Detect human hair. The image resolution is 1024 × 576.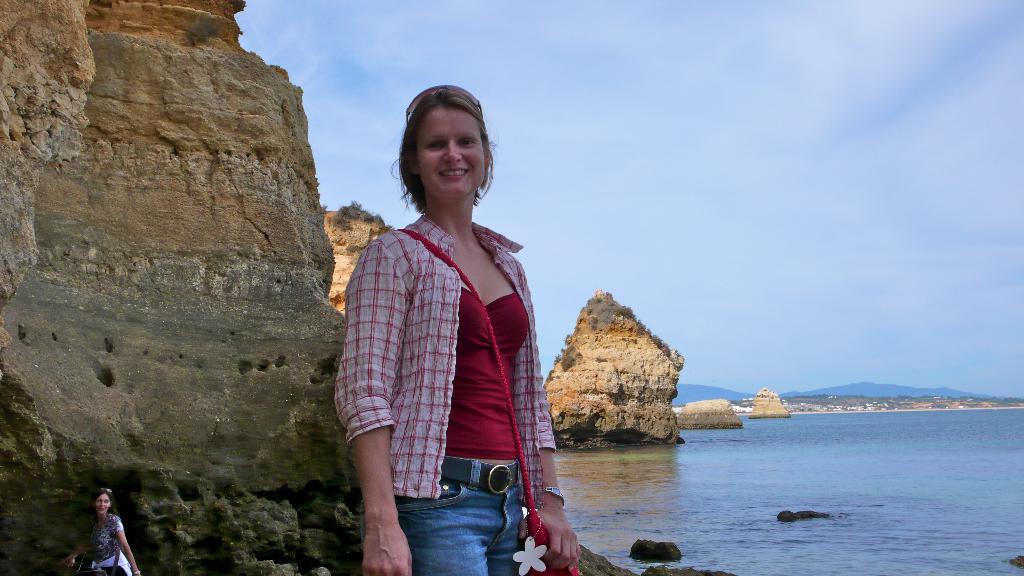
(x1=374, y1=84, x2=497, y2=214).
